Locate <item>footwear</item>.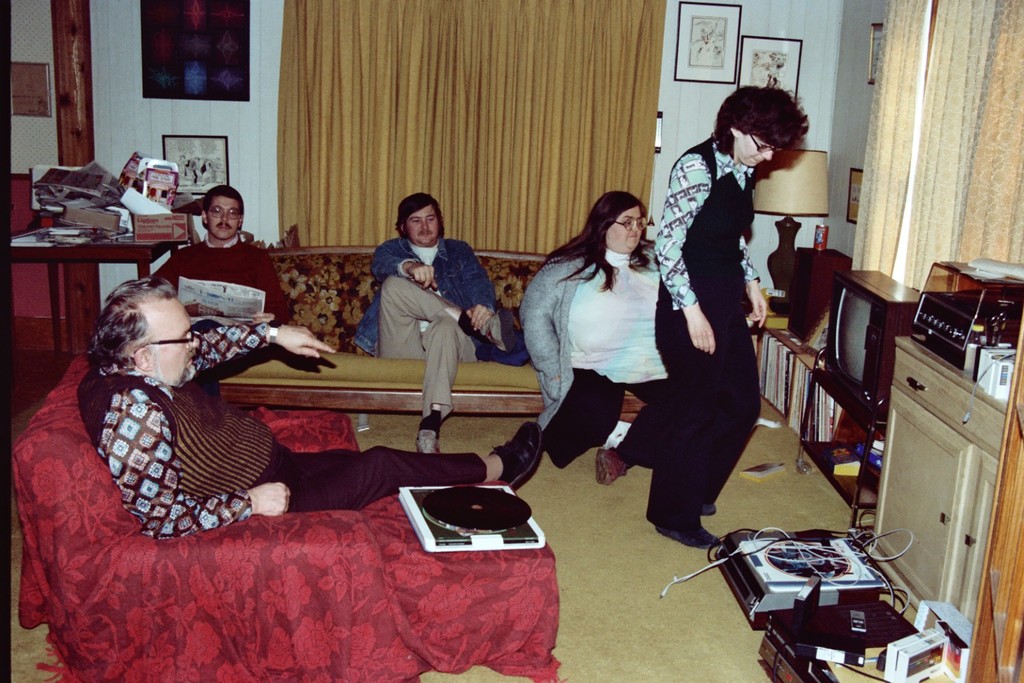
Bounding box: 481,305,519,356.
